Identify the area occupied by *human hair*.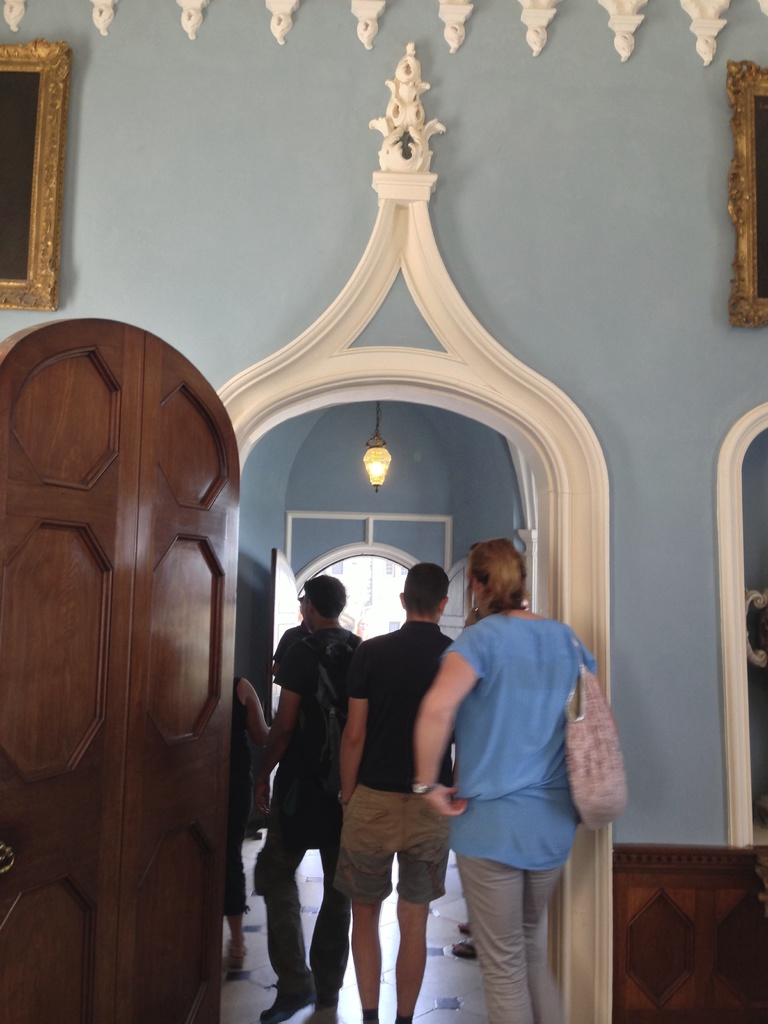
Area: region(406, 559, 449, 620).
